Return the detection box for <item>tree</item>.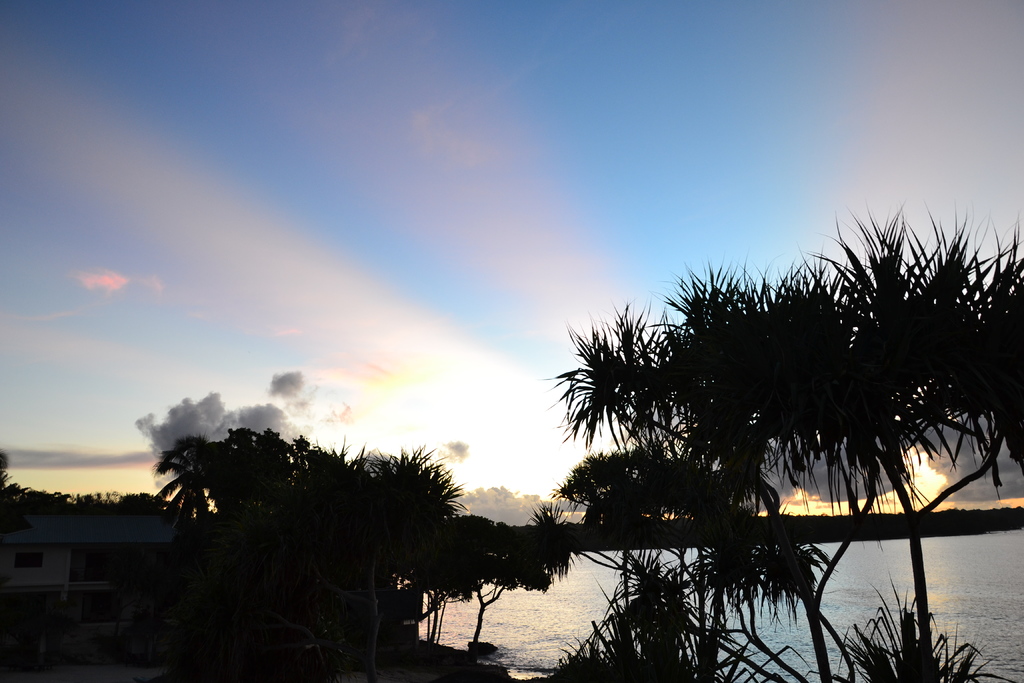
534/248/865/682.
